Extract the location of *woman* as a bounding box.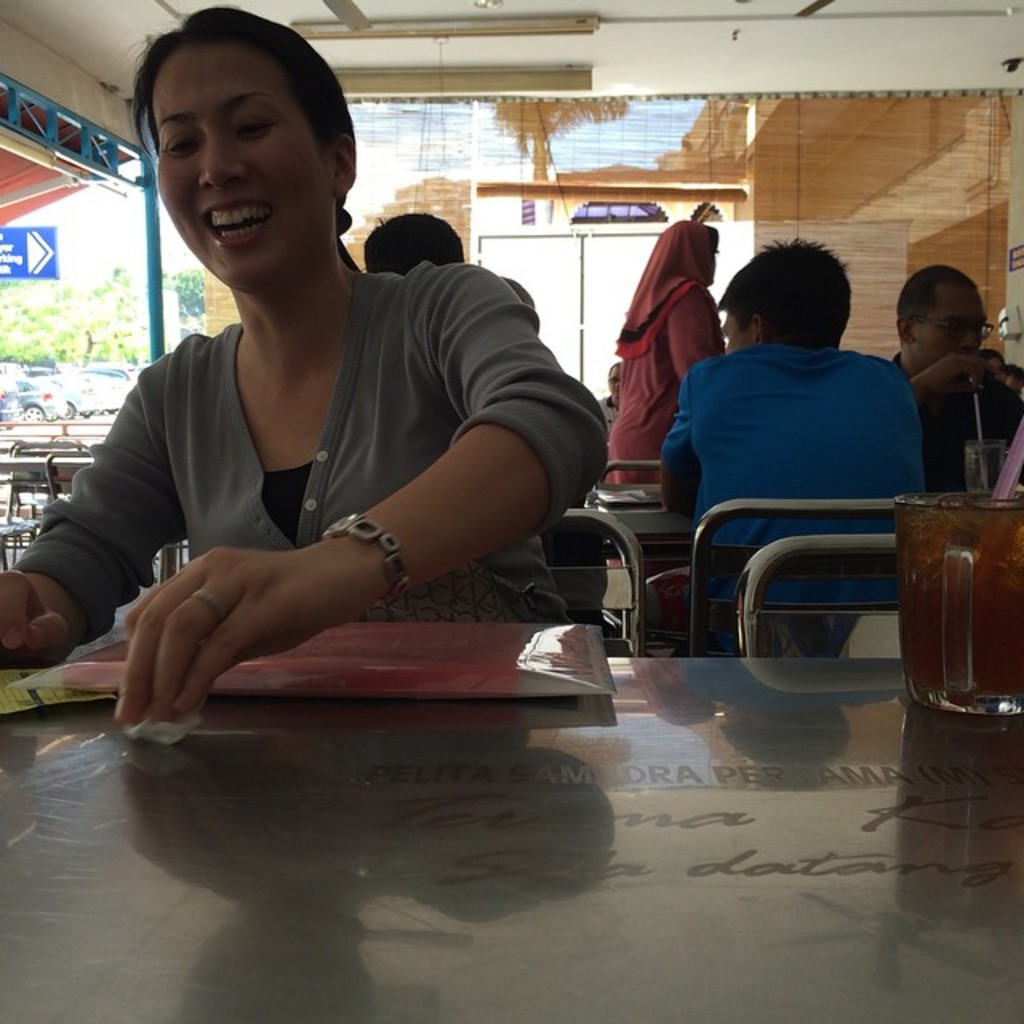
bbox(0, 0, 608, 730).
